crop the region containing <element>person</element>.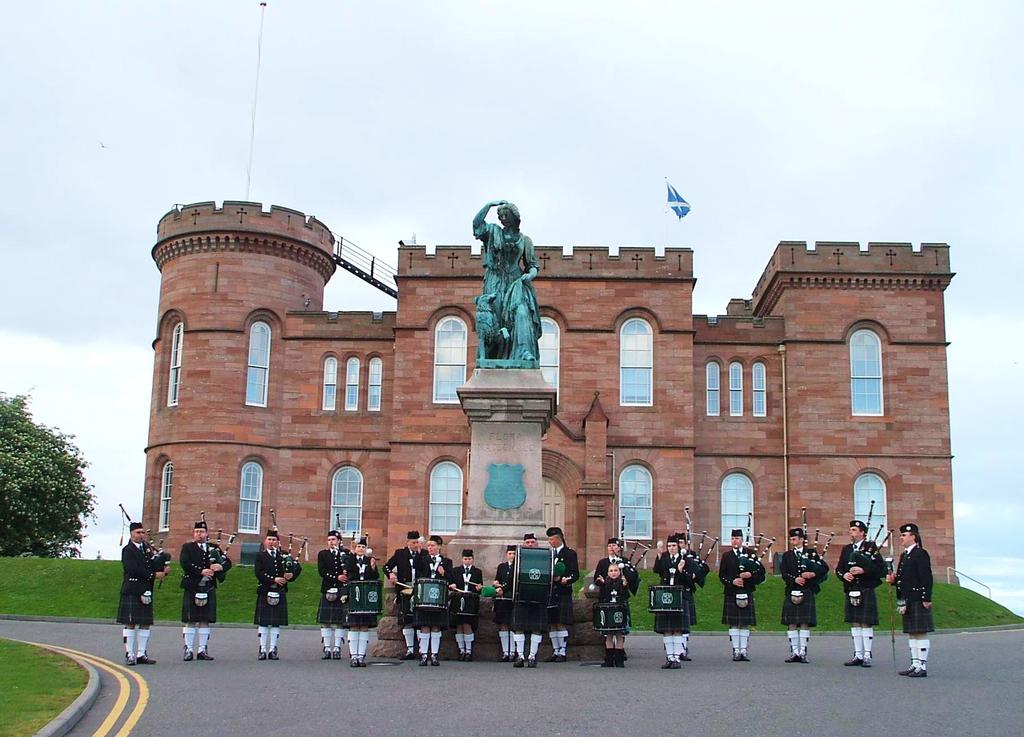
Crop region: l=582, t=536, r=641, b=660.
